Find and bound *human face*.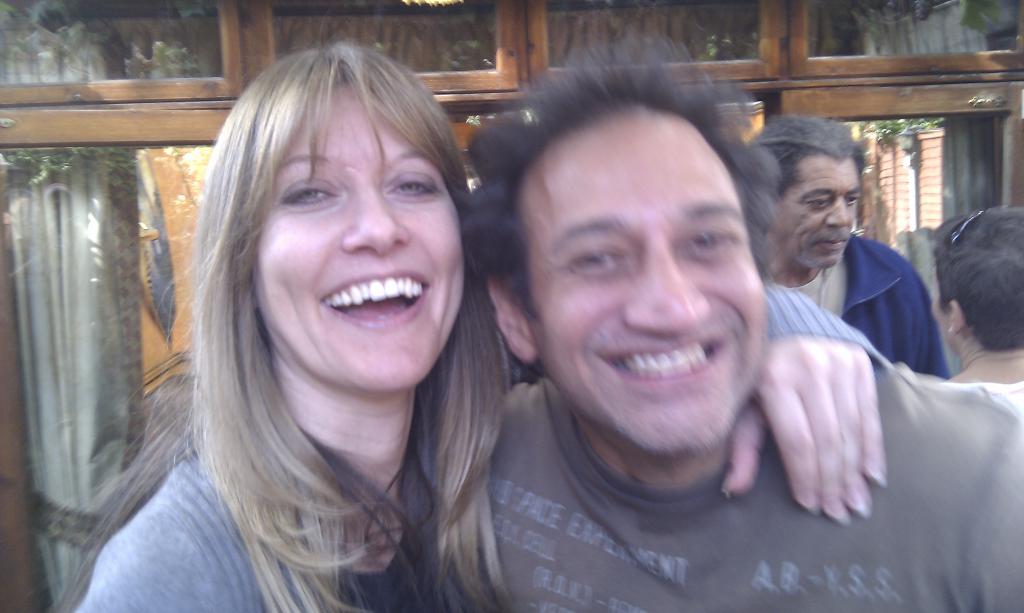
Bound: (523, 99, 767, 459).
